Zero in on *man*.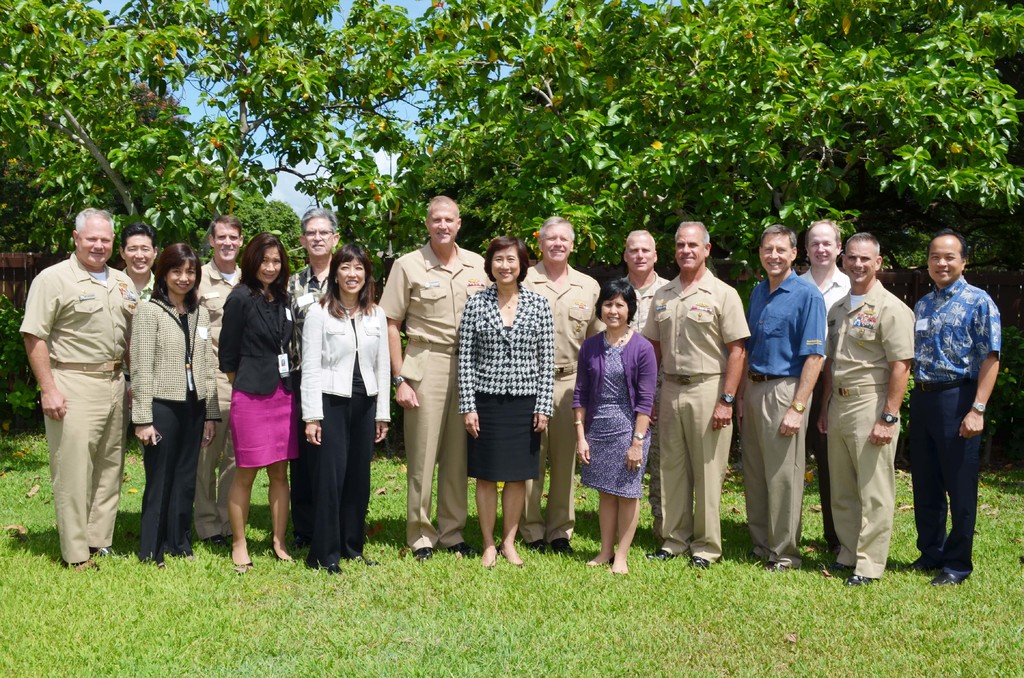
Zeroed in: Rect(635, 218, 750, 572).
